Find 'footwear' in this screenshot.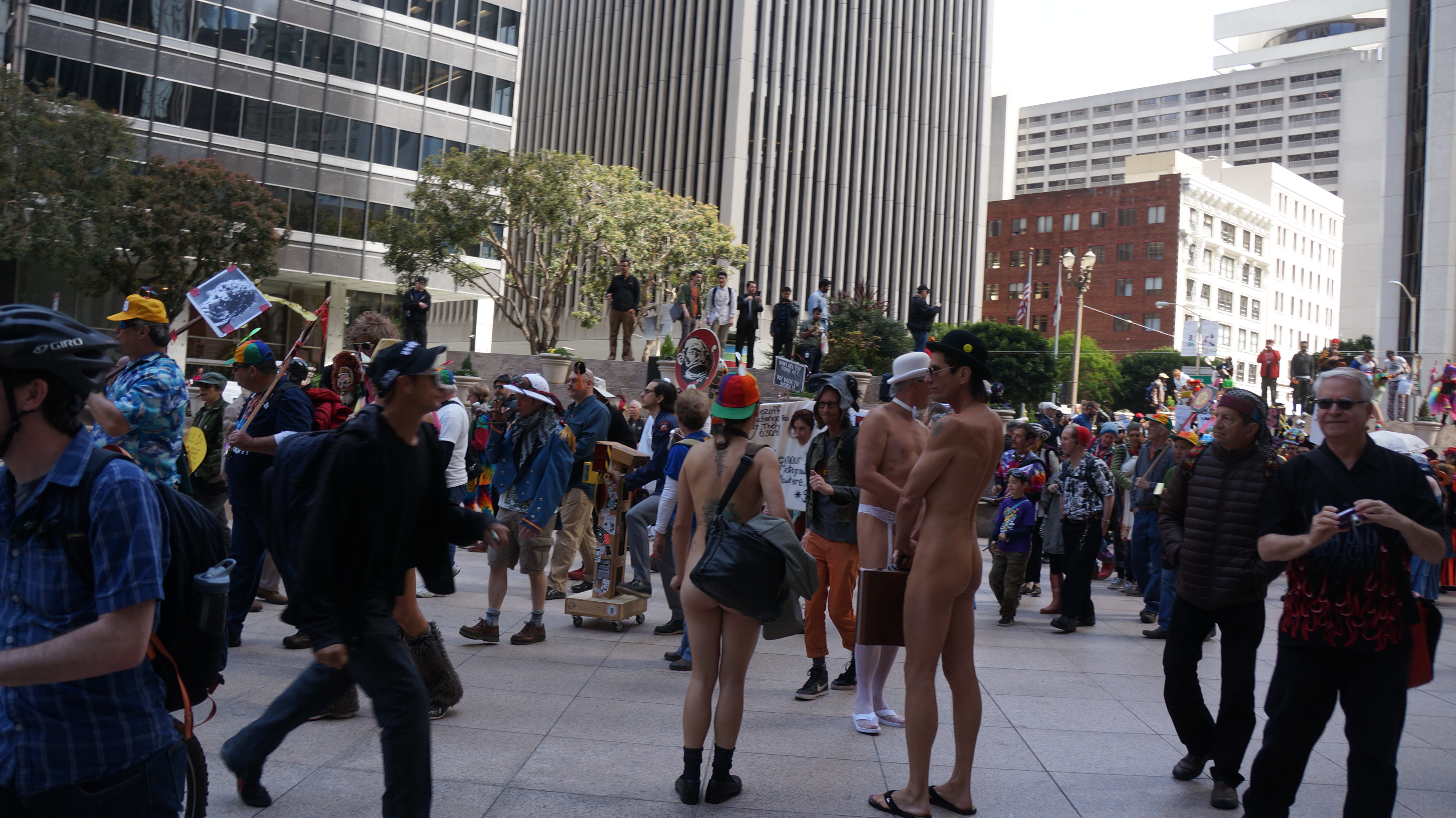
The bounding box for 'footwear' is <box>259,208,270,216</box>.
